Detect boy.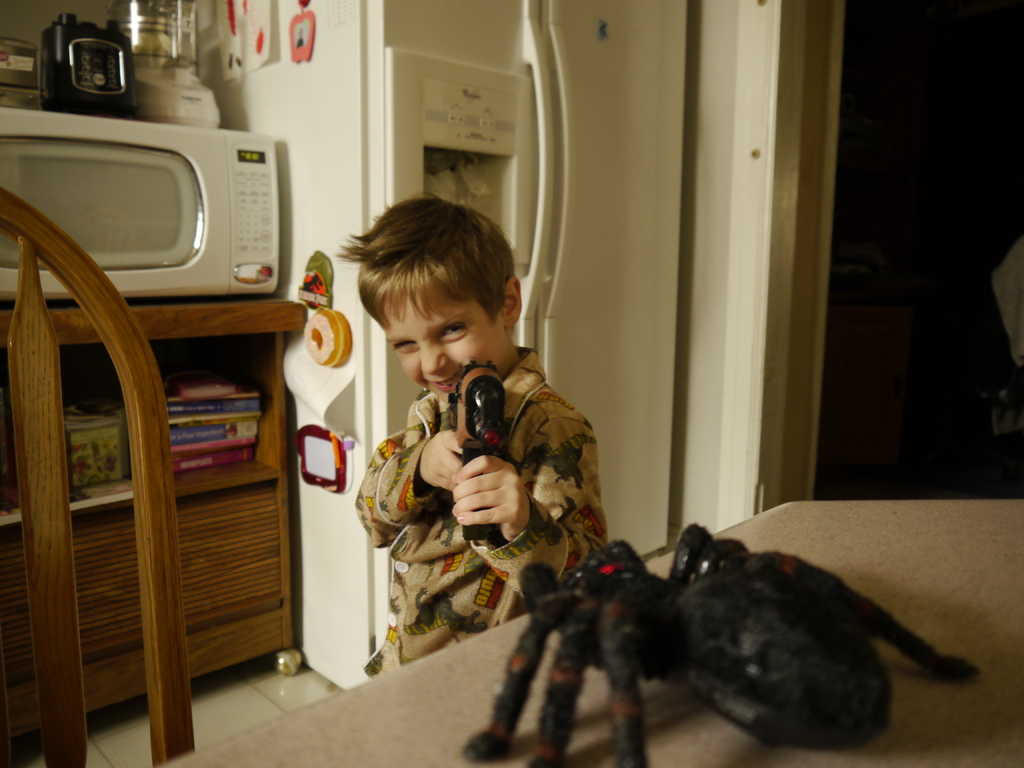
Detected at locate(312, 190, 573, 670).
